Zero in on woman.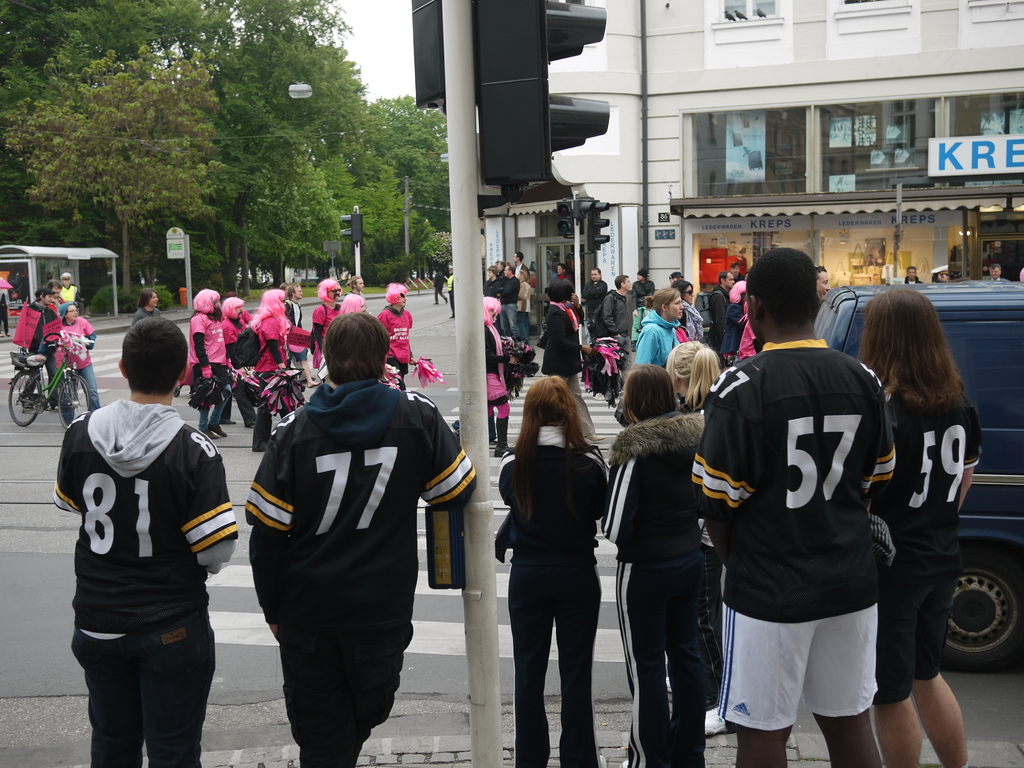
Zeroed in: box(125, 287, 164, 326).
